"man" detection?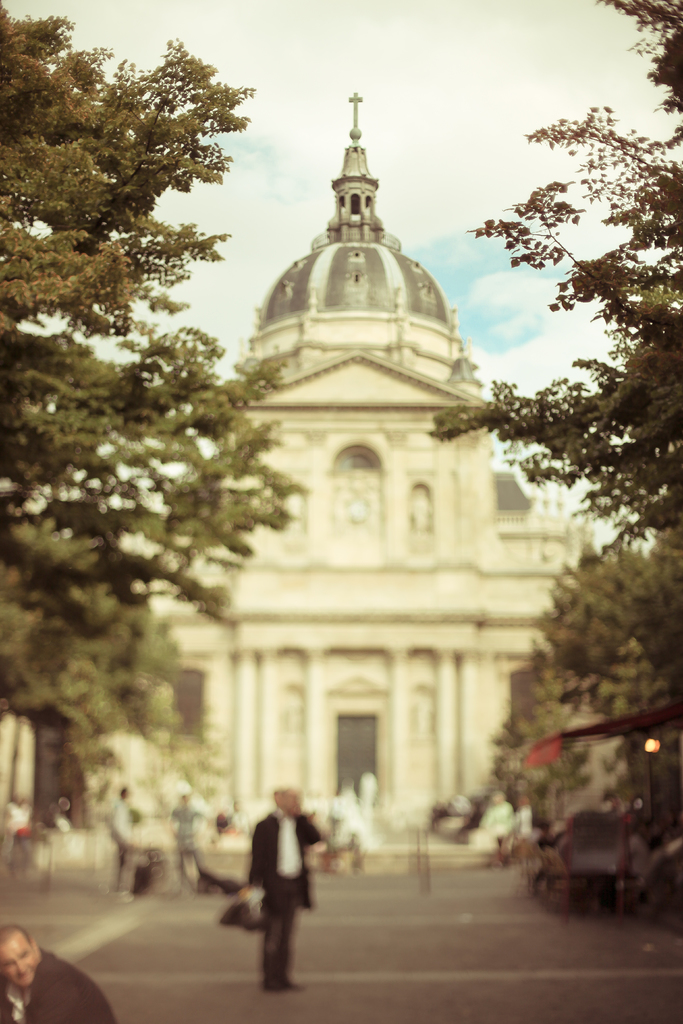
(x1=0, y1=916, x2=117, y2=1023)
